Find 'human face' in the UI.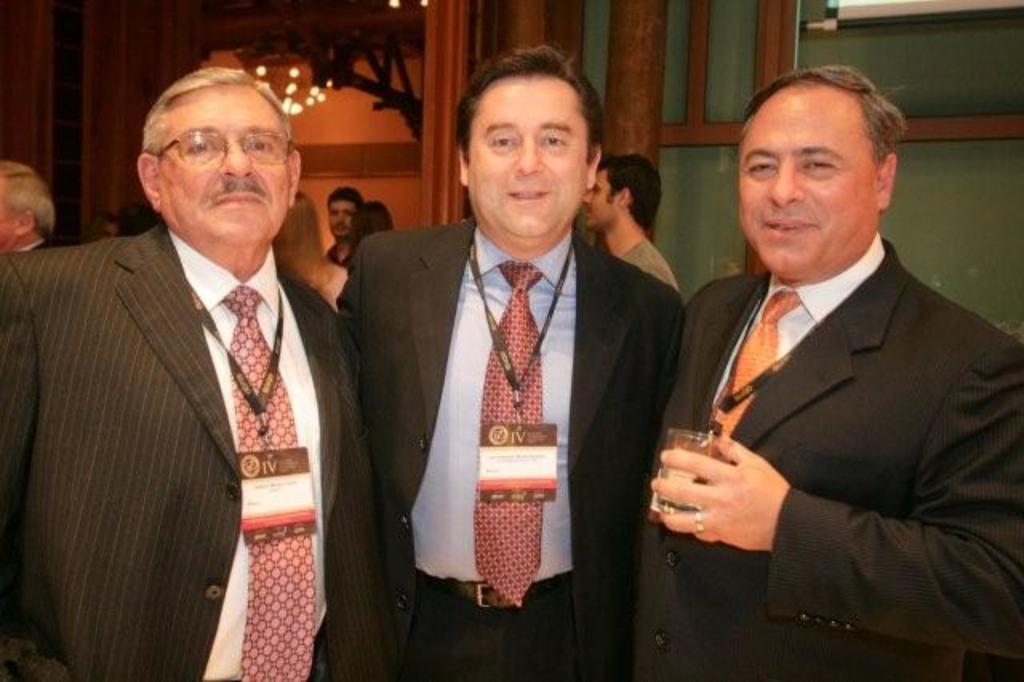
UI element at 157/85/291/243.
